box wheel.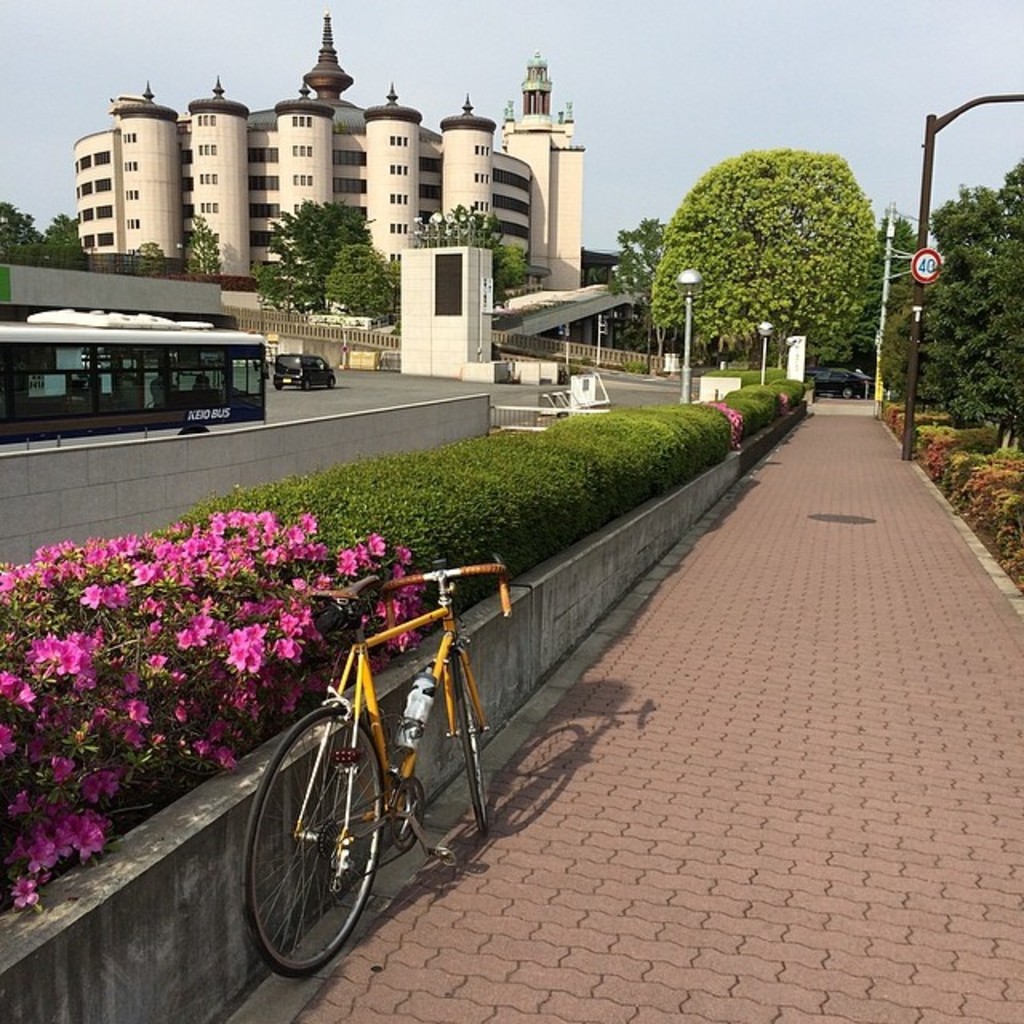
(x1=456, y1=651, x2=486, y2=829).
